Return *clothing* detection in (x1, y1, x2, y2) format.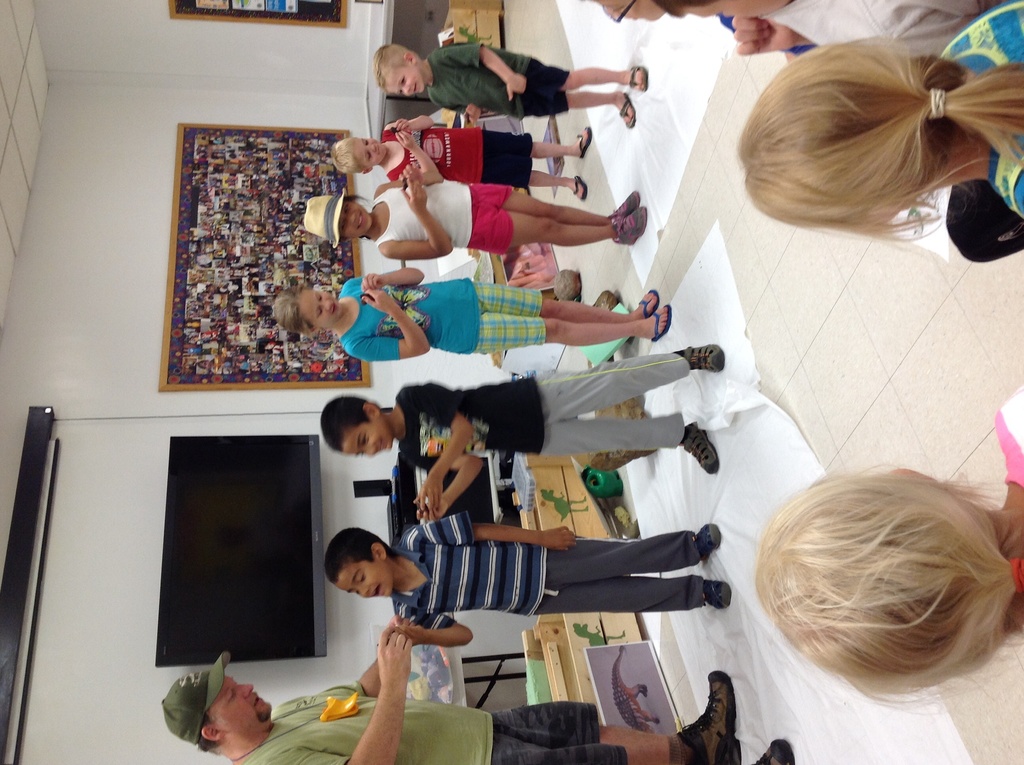
(995, 387, 1023, 488).
